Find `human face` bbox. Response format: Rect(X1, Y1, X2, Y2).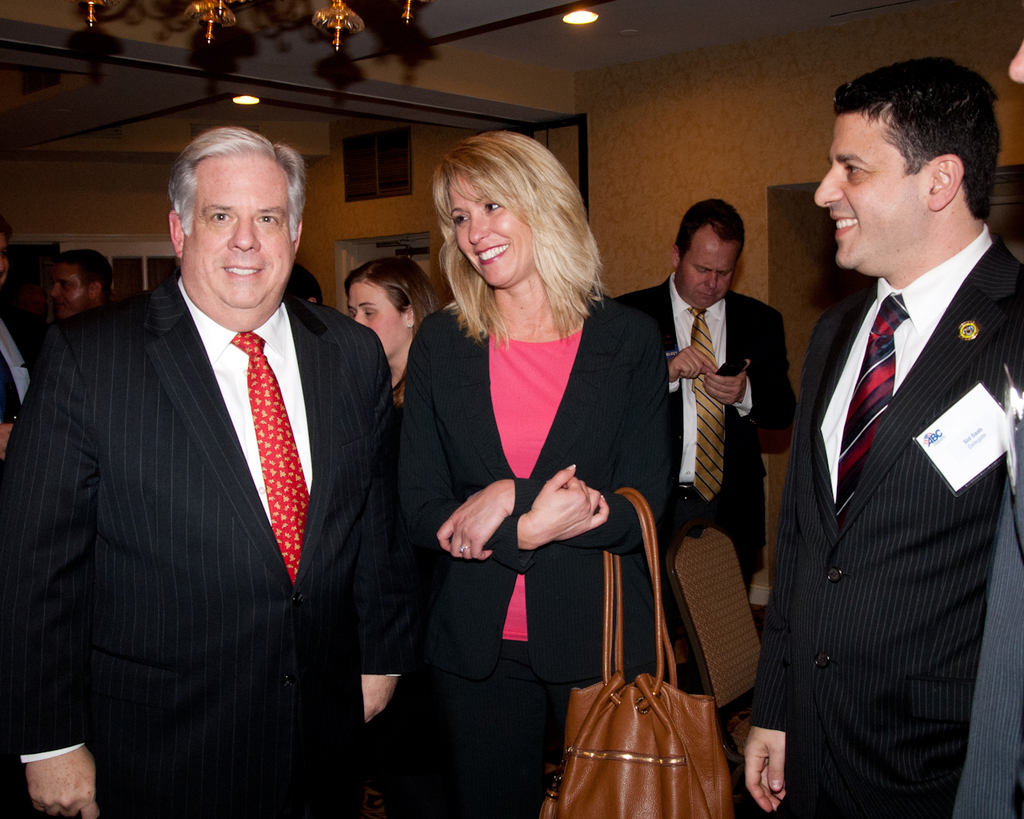
Rect(454, 170, 533, 288).
